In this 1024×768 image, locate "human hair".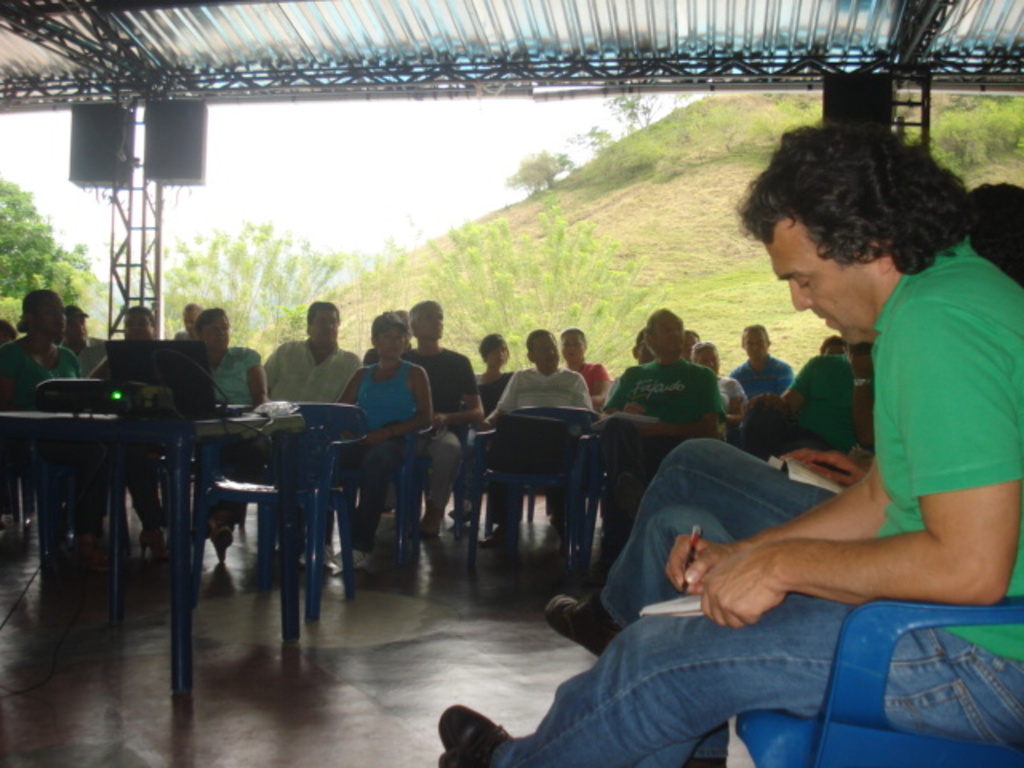
Bounding box: 632, 323, 646, 347.
